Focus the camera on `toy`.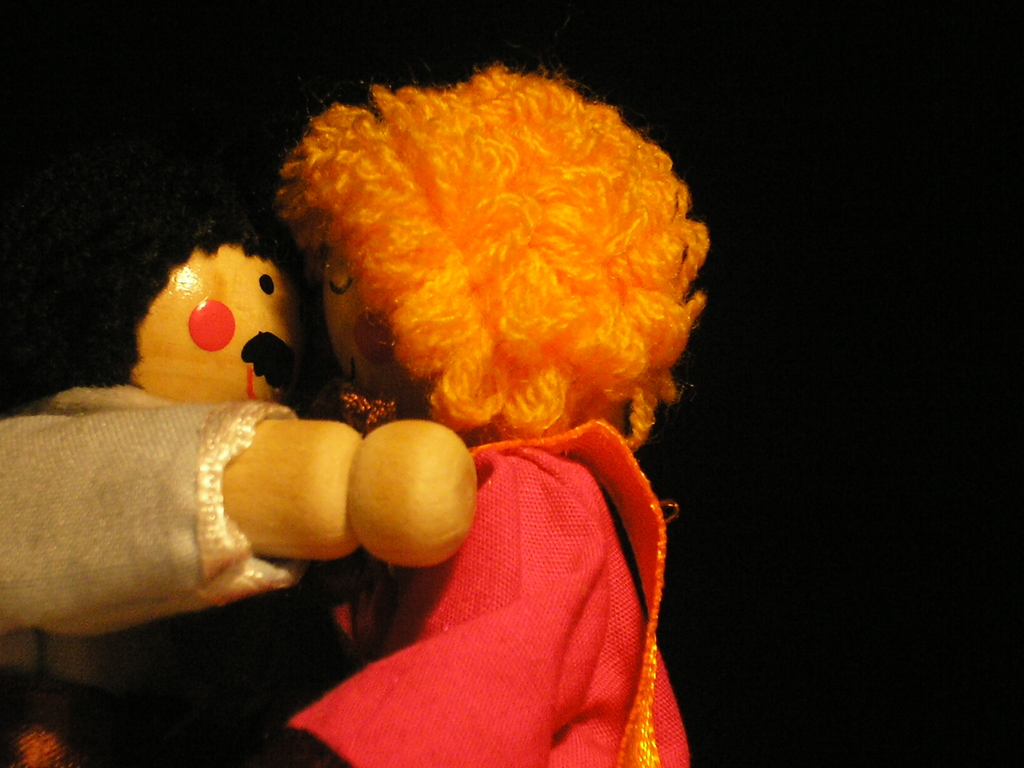
Focus region: <region>0, 168, 468, 707</region>.
